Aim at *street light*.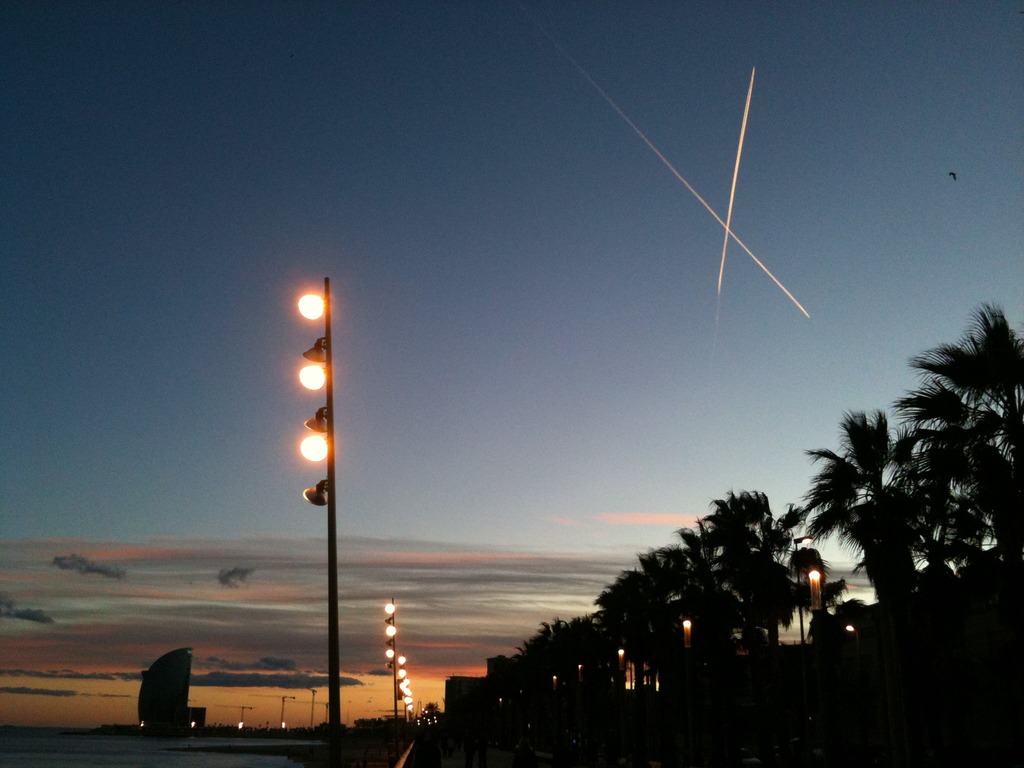
Aimed at {"x1": 787, "y1": 528, "x2": 813, "y2": 648}.
